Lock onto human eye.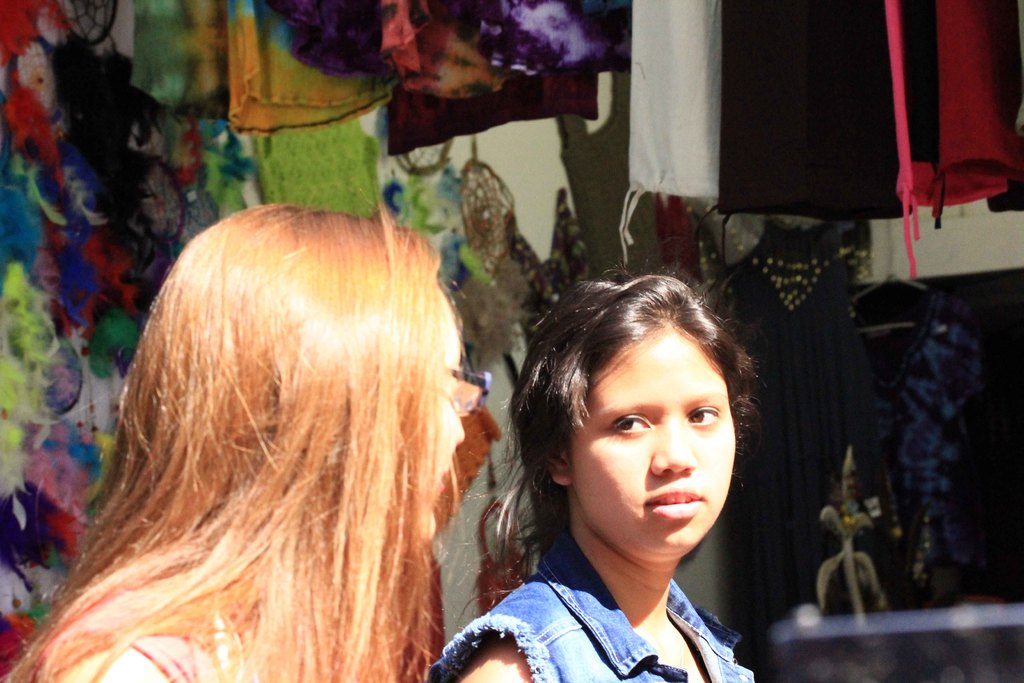
Locked: bbox(689, 403, 726, 429).
